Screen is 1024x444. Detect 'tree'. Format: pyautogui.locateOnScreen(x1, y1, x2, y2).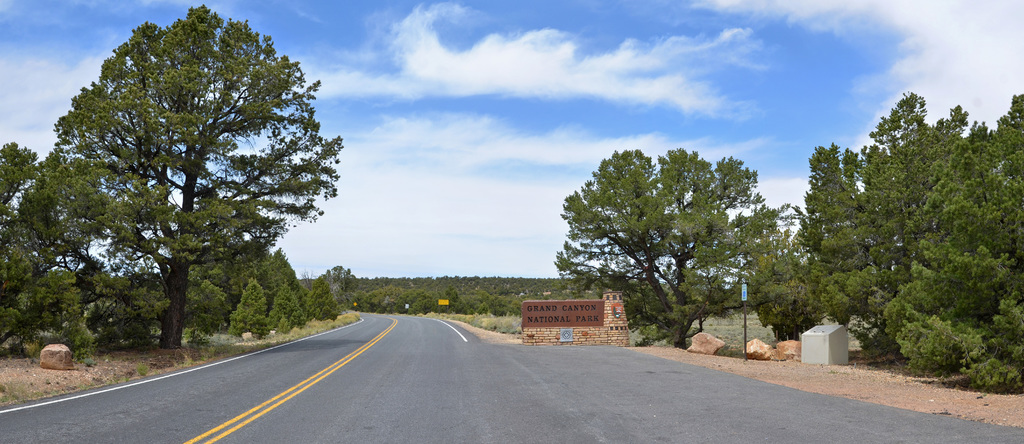
pyautogui.locateOnScreen(235, 279, 283, 337).
